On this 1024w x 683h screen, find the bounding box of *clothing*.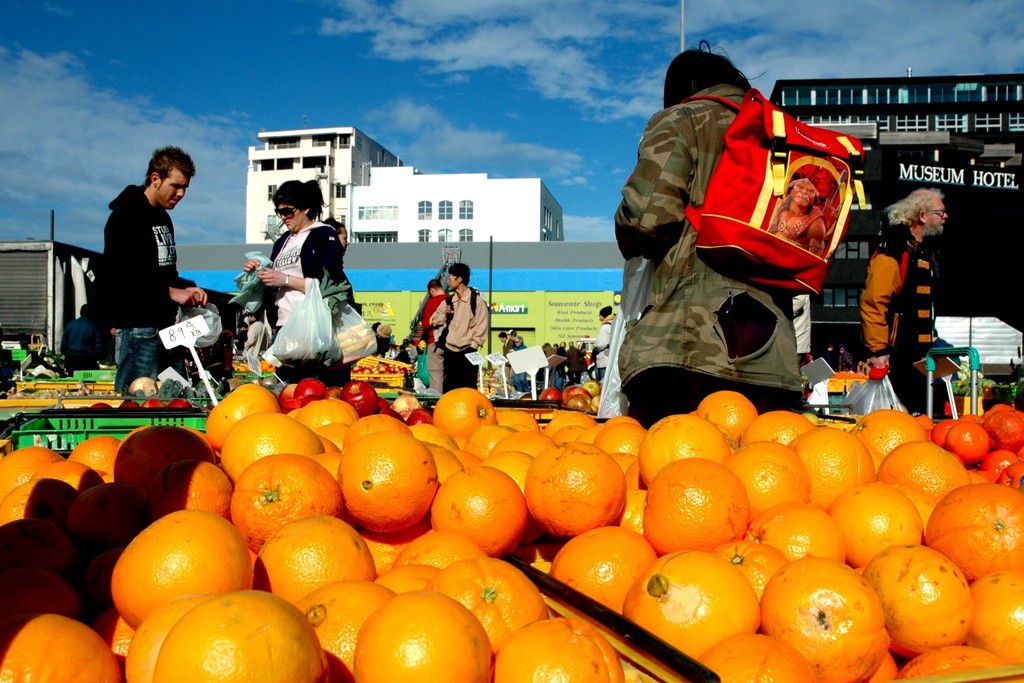
Bounding box: 510, 343, 529, 387.
